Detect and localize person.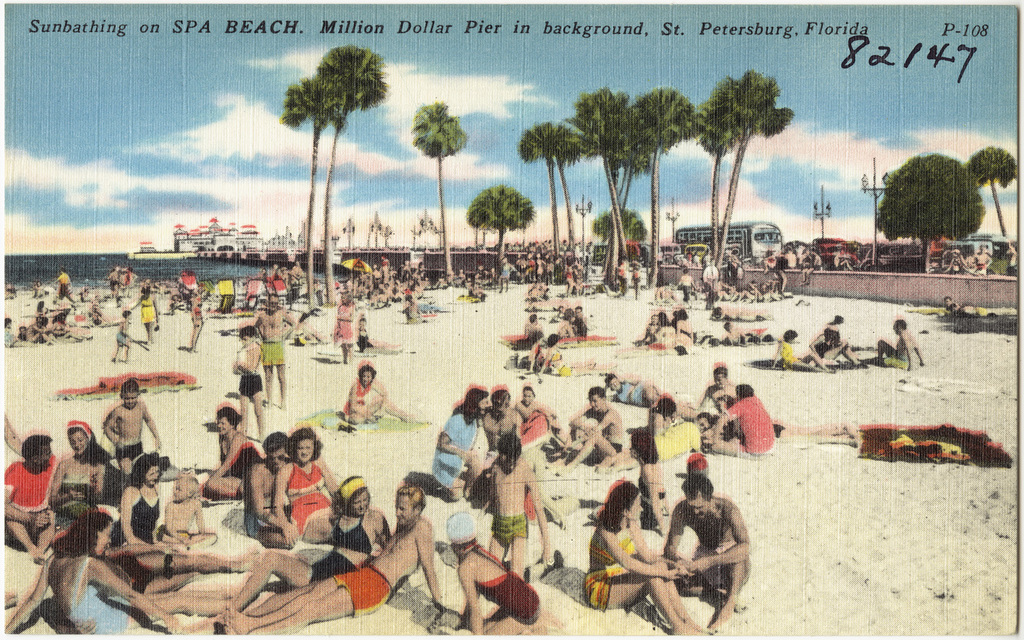
Localized at left=689, top=357, right=749, bottom=439.
